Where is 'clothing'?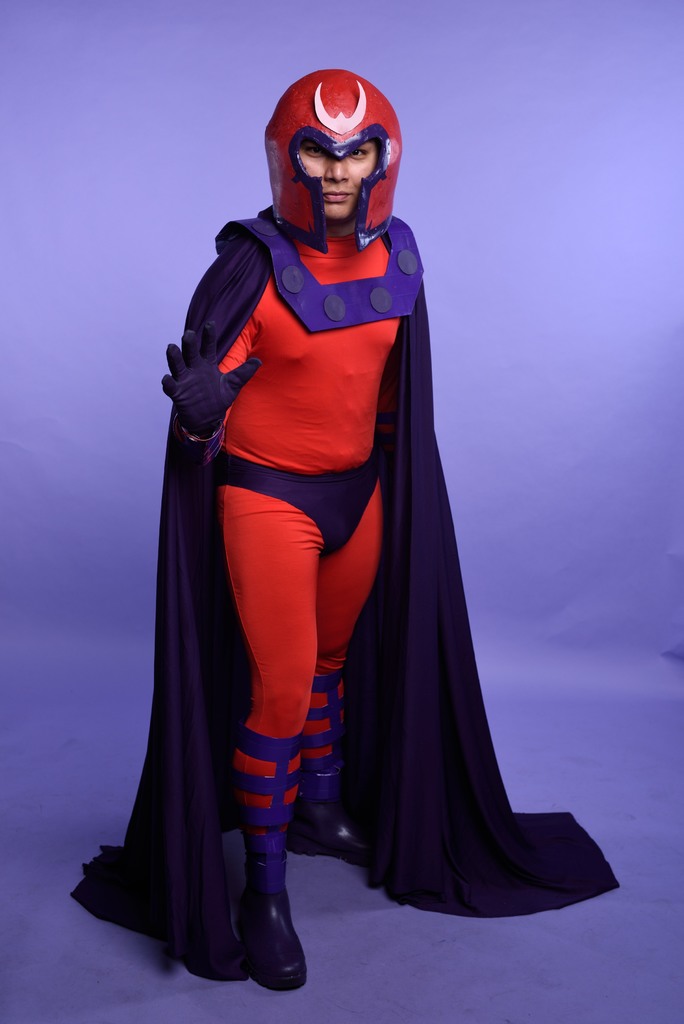
{"left": 136, "top": 182, "right": 454, "bottom": 873}.
